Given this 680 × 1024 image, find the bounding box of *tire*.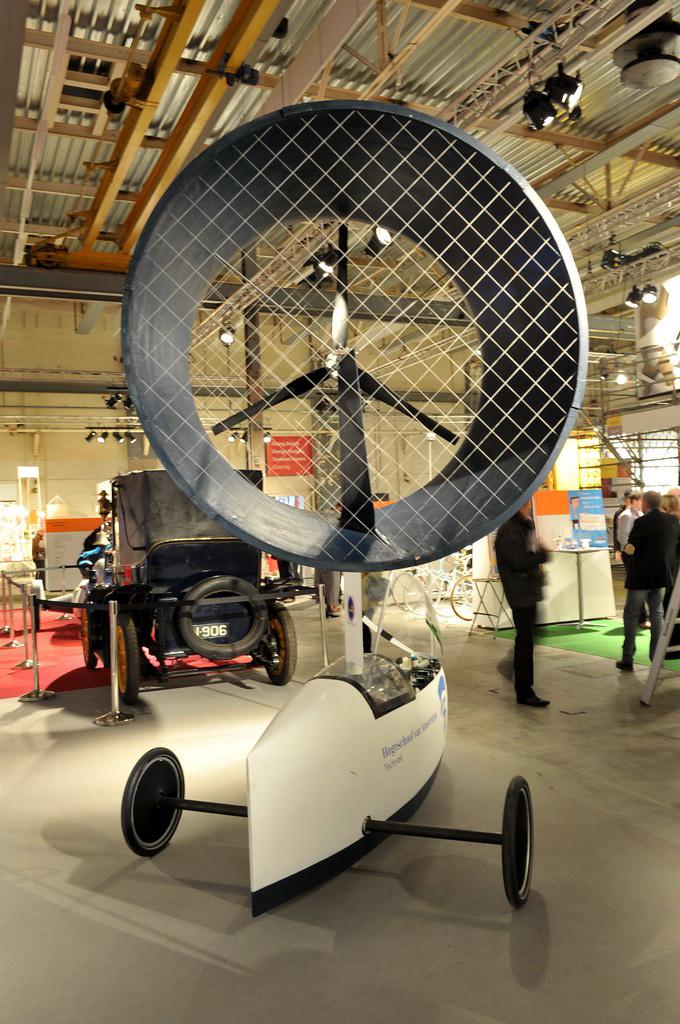
l=460, t=569, r=474, b=607.
